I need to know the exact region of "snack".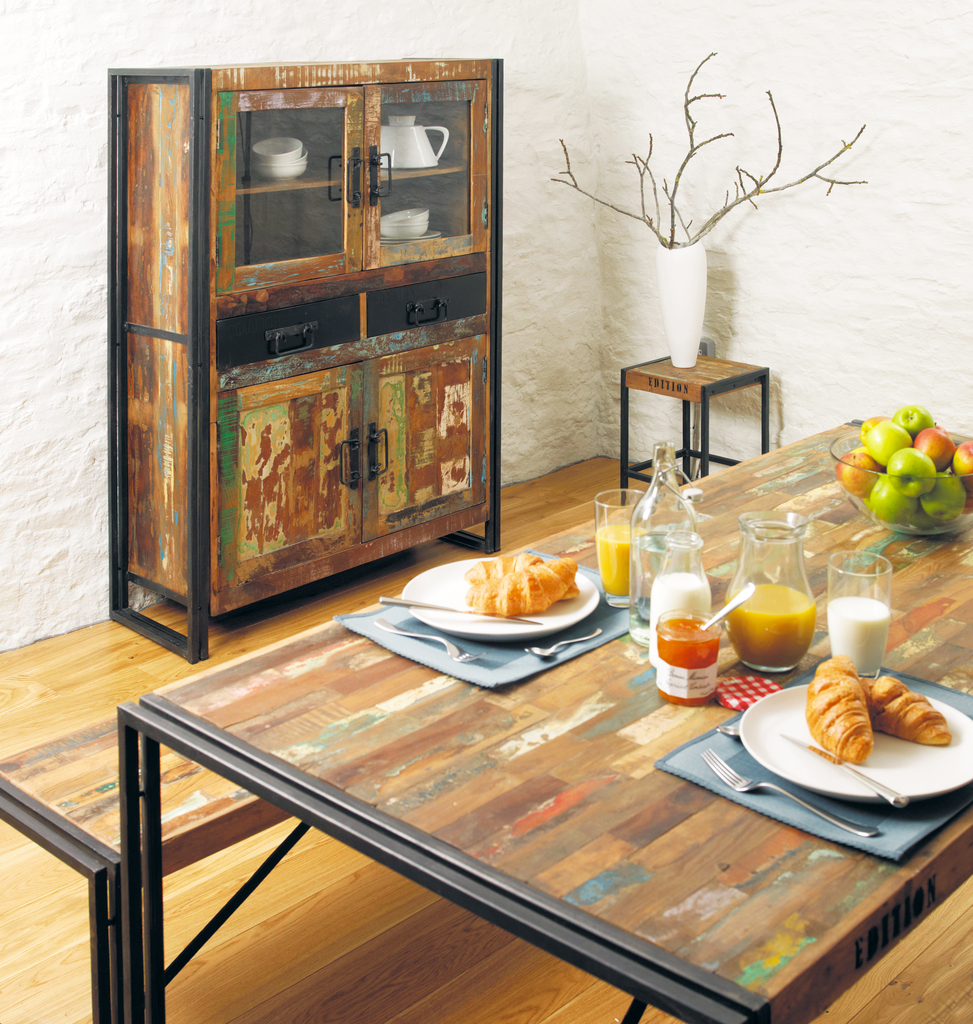
Region: [462, 550, 596, 612].
